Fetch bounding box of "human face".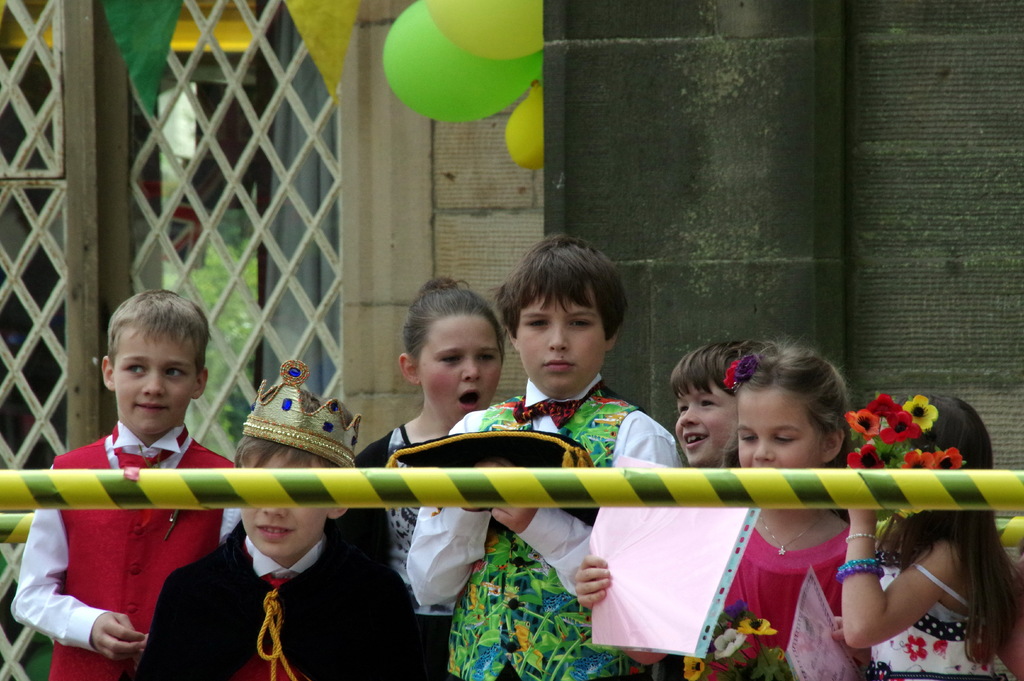
Bbox: {"left": 419, "top": 315, "right": 506, "bottom": 422}.
